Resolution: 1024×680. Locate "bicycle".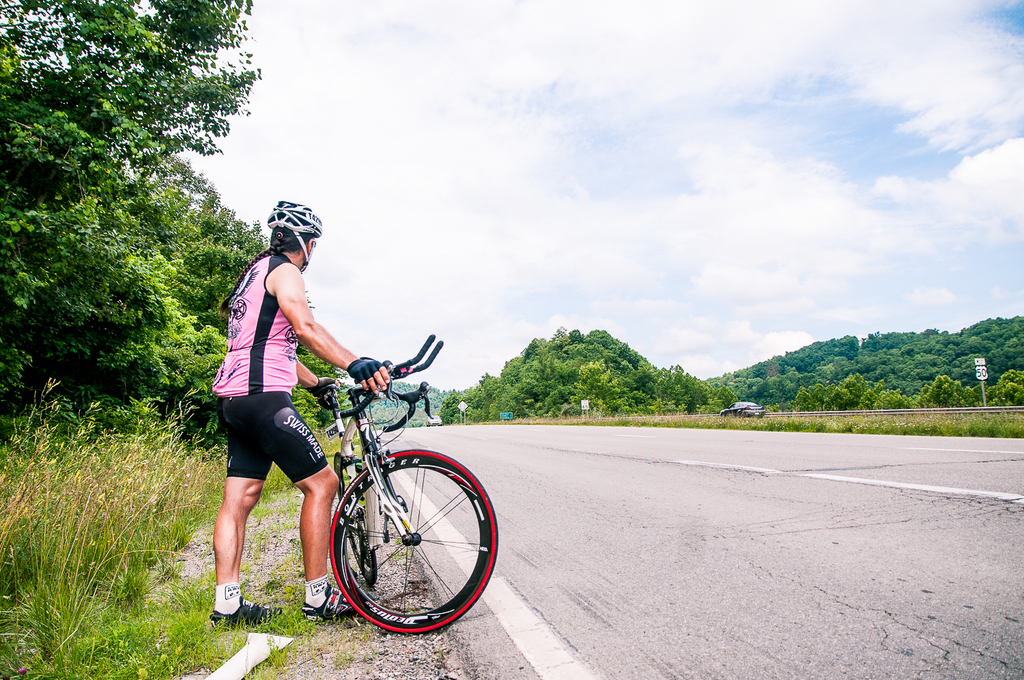
244,356,513,634.
